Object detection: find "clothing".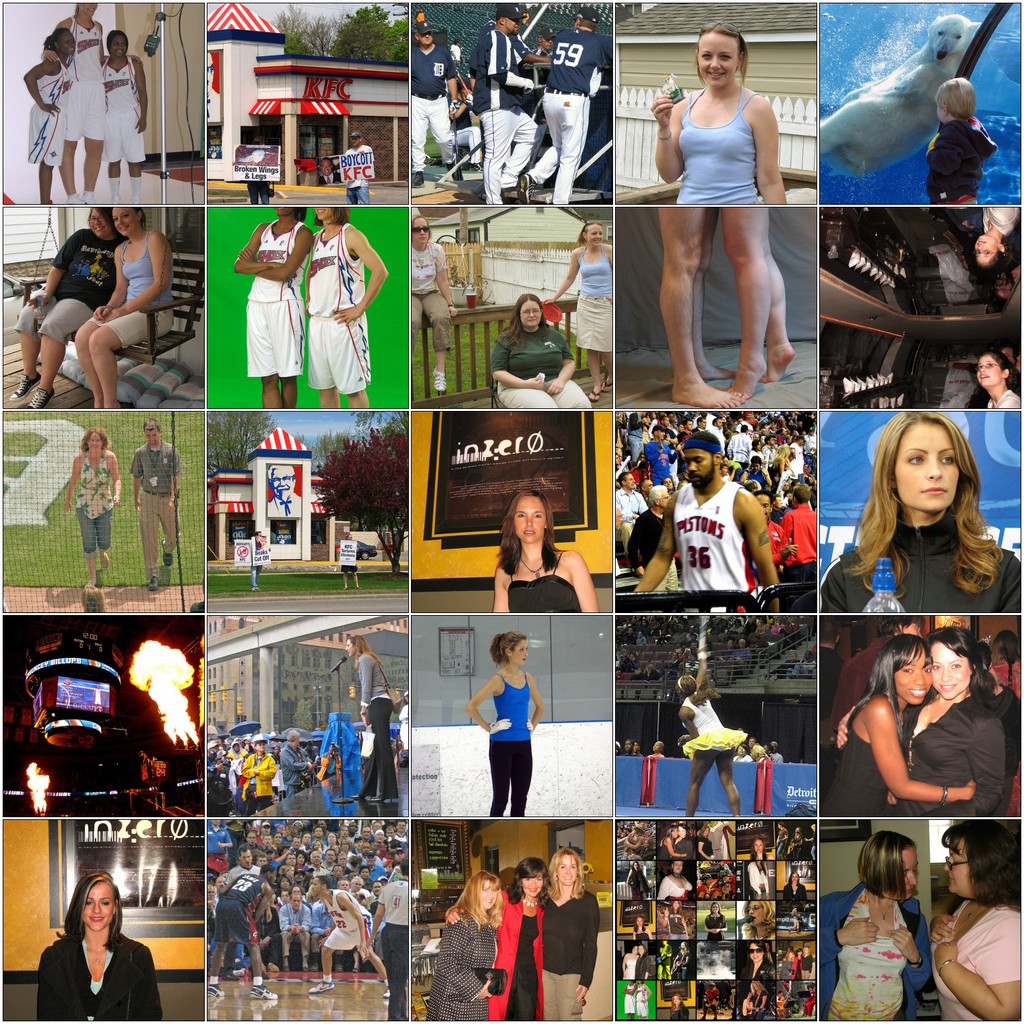
left=249, top=182, right=272, bottom=201.
